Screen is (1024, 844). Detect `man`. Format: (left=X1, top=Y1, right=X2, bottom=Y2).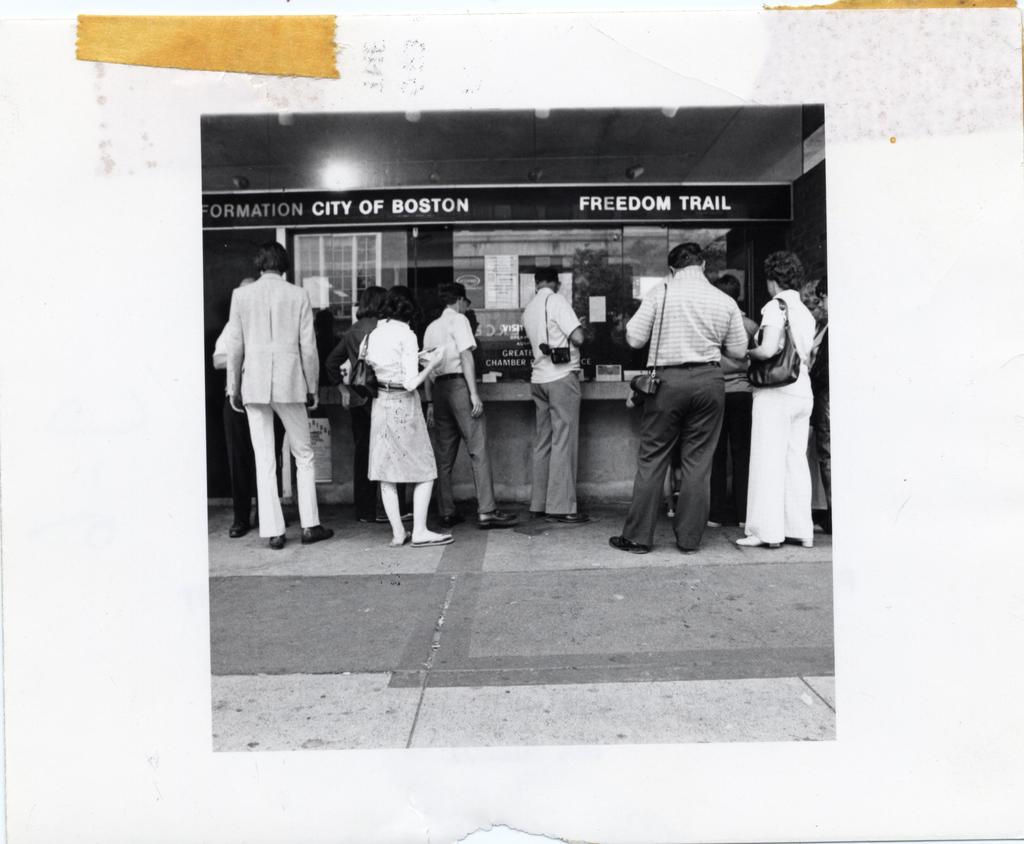
(left=210, top=273, right=291, bottom=538).
